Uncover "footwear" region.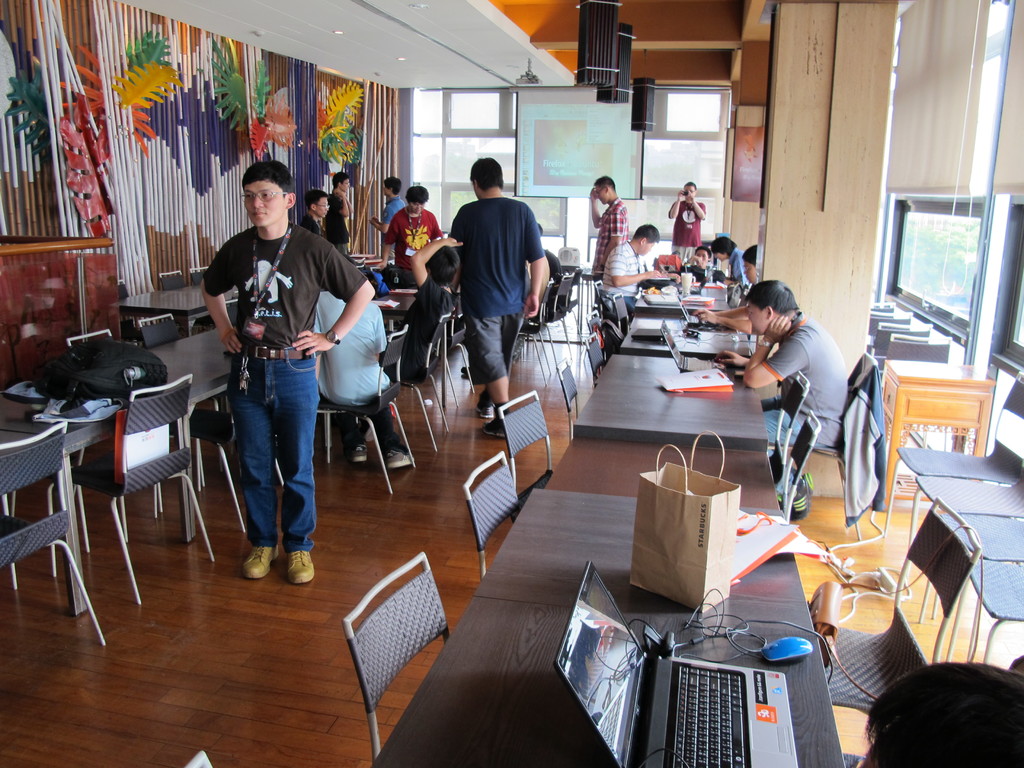
Uncovered: [left=480, top=421, right=507, bottom=438].
